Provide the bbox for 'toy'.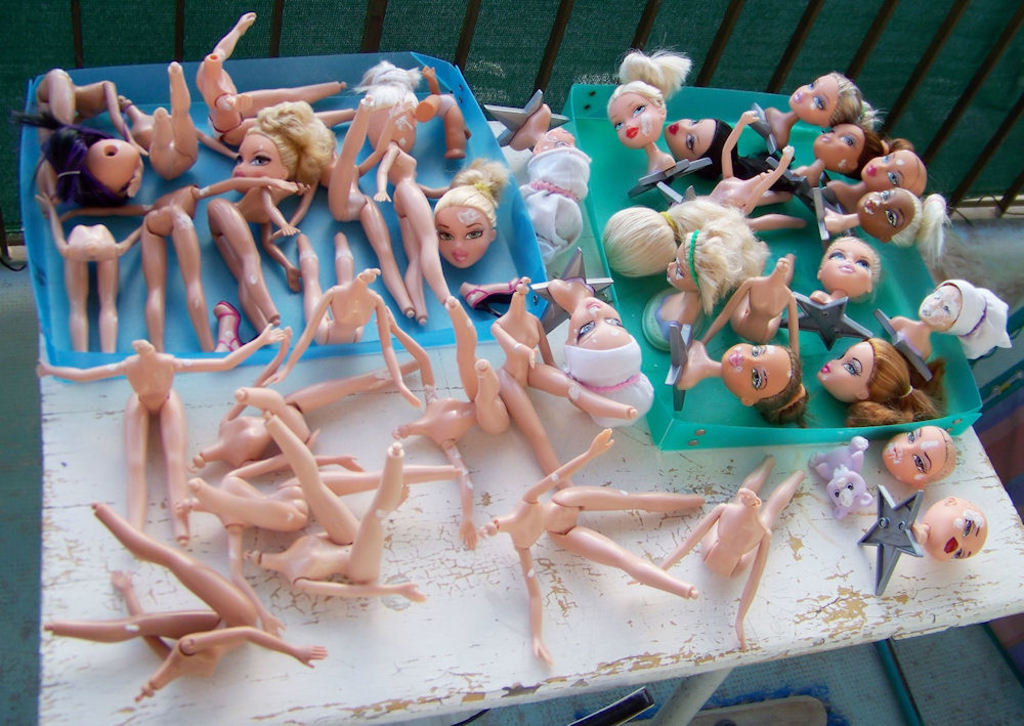
crop(708, 341, 817, 426).
